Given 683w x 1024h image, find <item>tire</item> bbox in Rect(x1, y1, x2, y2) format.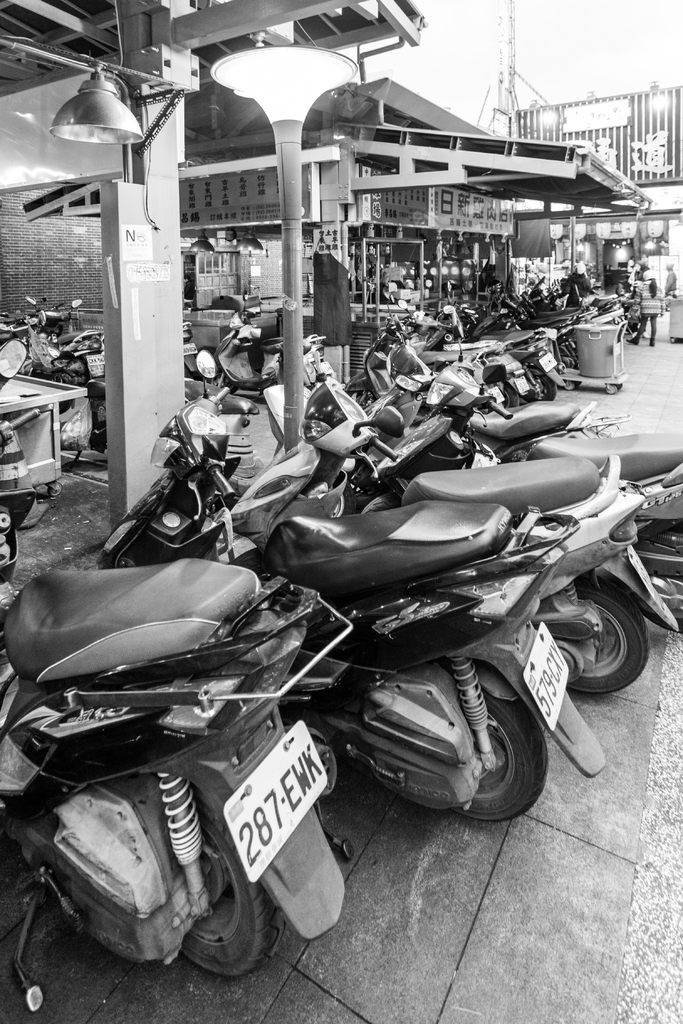
Rect(110, 771, 280, 984).
